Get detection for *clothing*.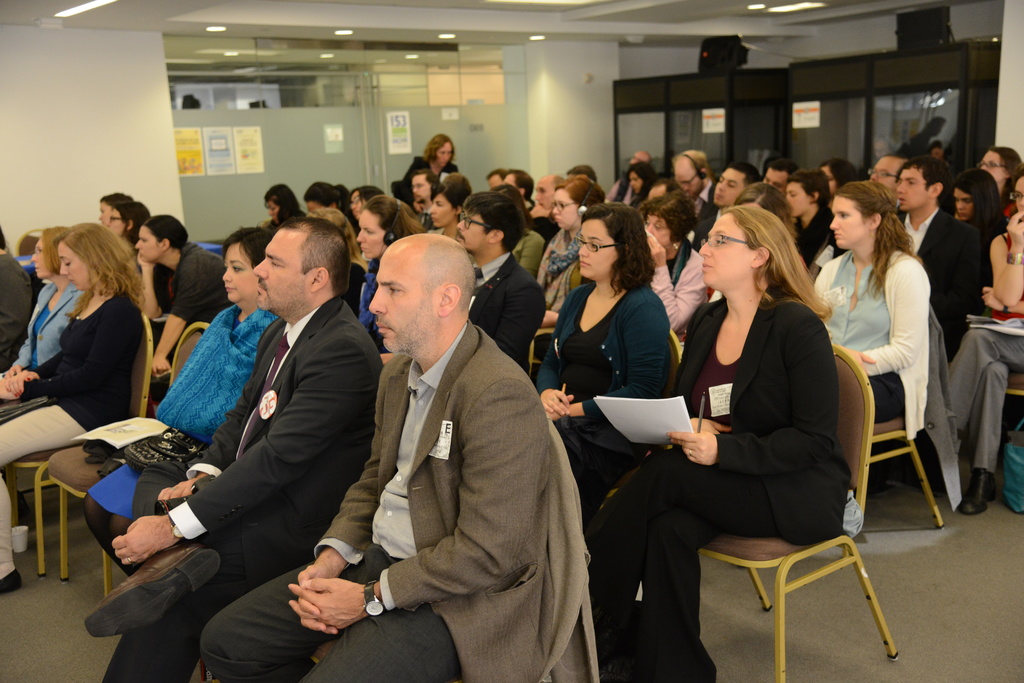
Detection: [145,238,234,393].
